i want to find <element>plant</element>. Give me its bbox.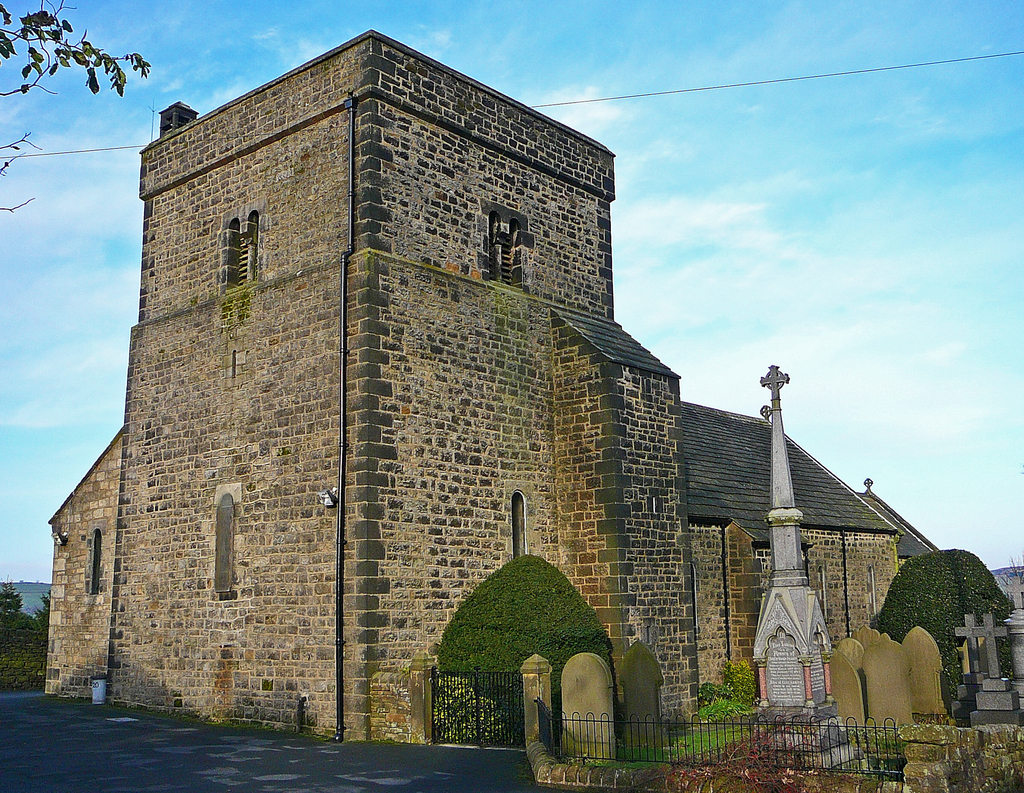
429,551,621,740.
